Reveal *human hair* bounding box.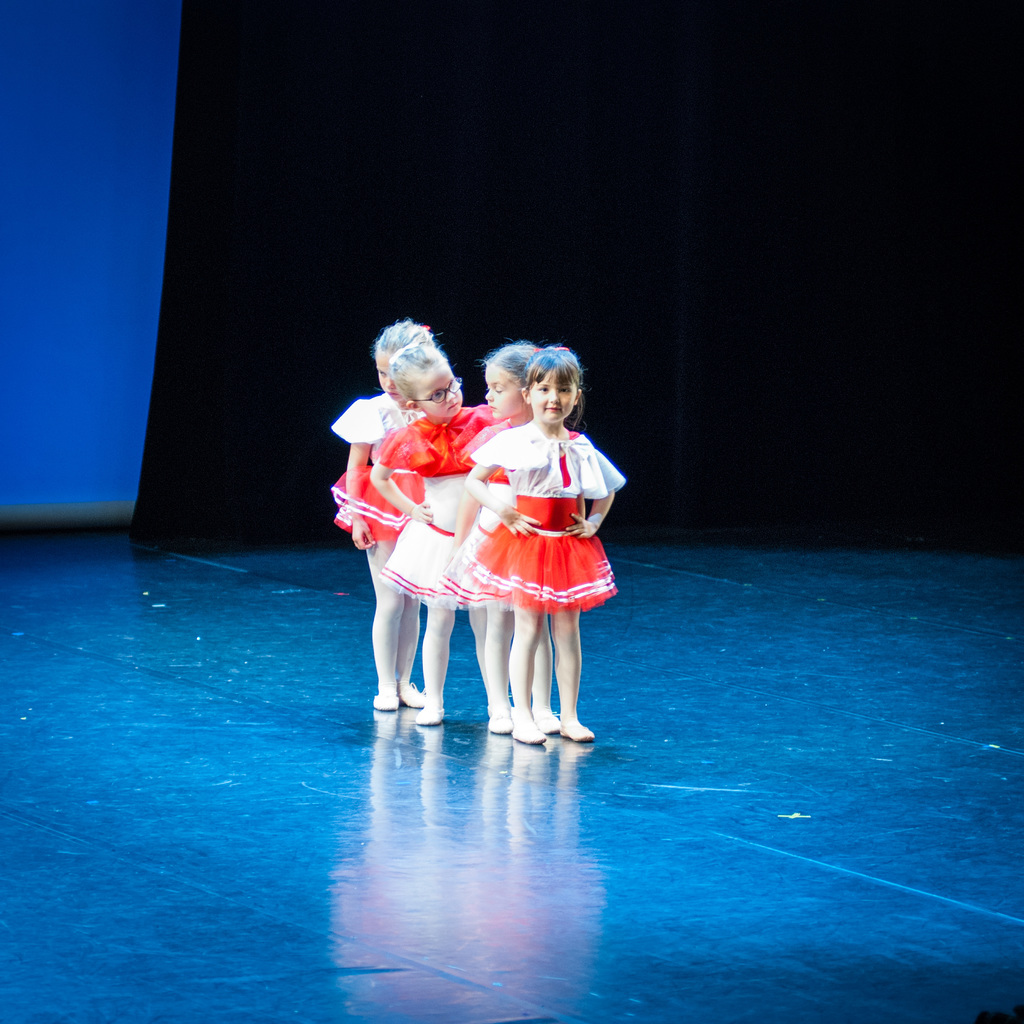
Revealed: 486/342/540/378.
